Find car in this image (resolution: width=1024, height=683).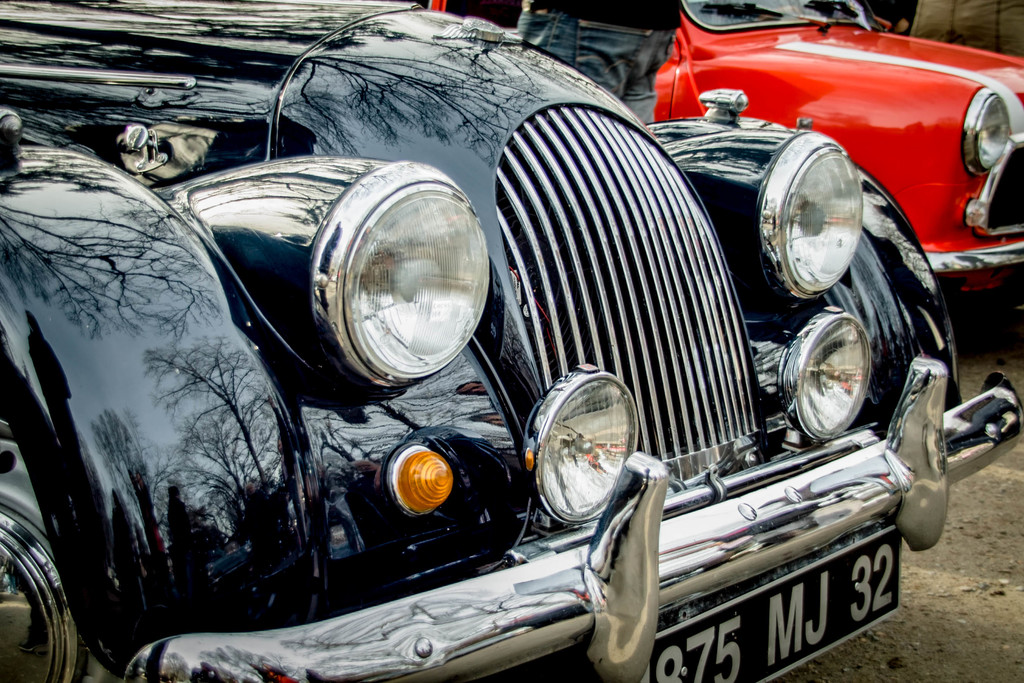
locate(420, 0, 1023, 301).
